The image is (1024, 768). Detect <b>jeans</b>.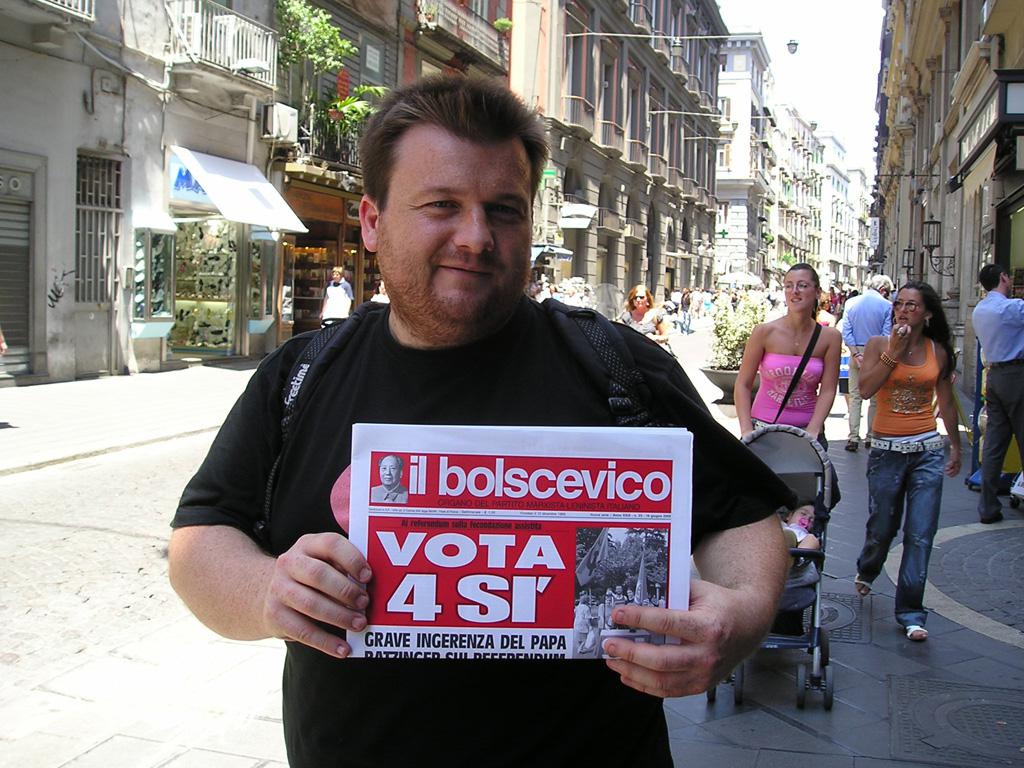
Detection: <region>863, 454, 961, 603</region>.
